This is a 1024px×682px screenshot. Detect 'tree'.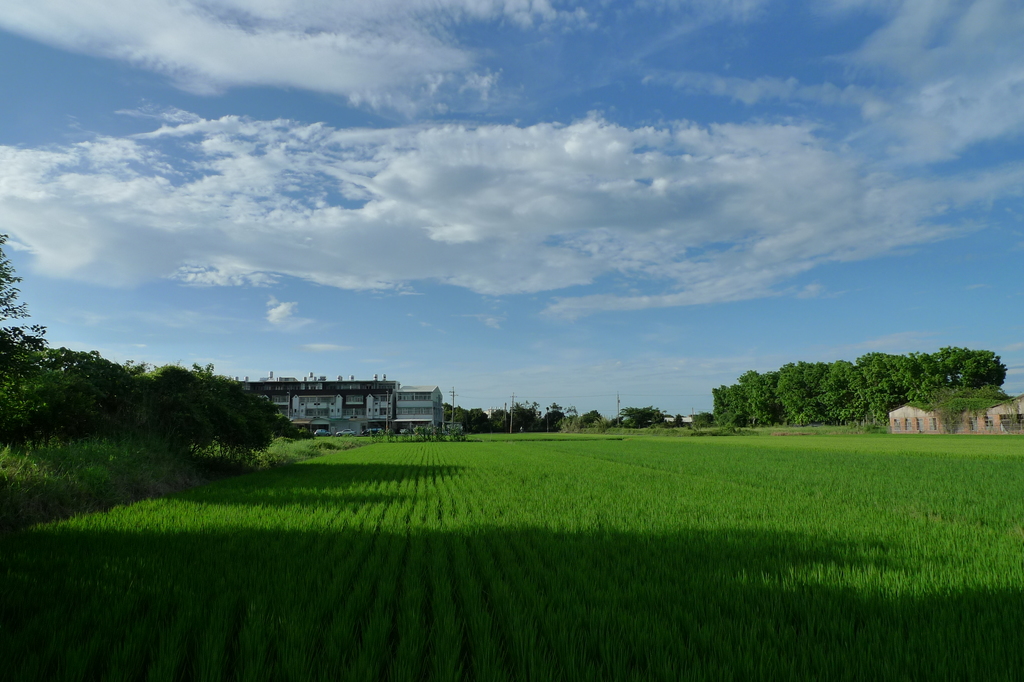
crop(183, 357, 276, 460).
